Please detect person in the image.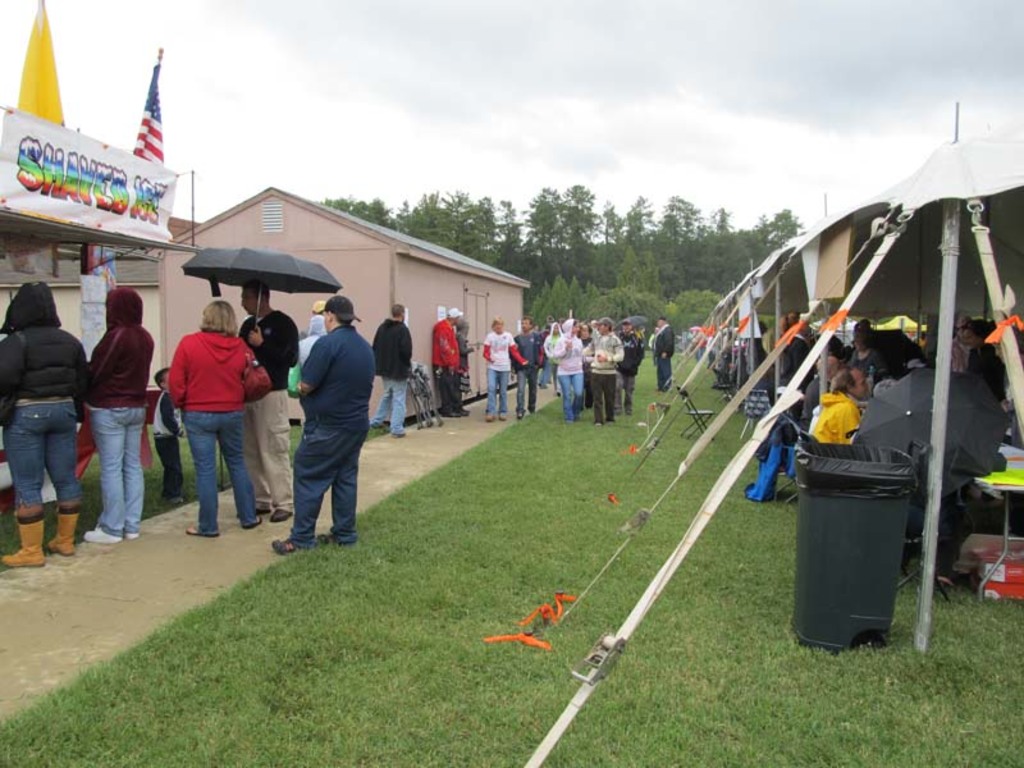
[0, 275, 91, 568].
